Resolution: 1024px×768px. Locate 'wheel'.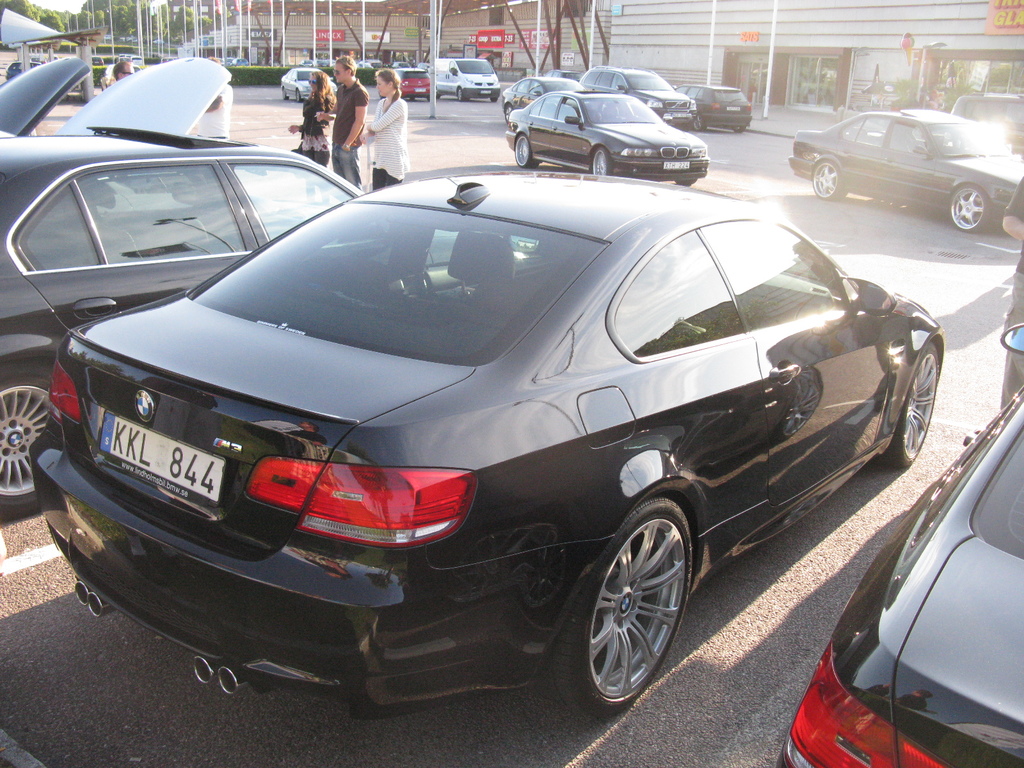
[left=456, top=85, right=464, bottom=101].
